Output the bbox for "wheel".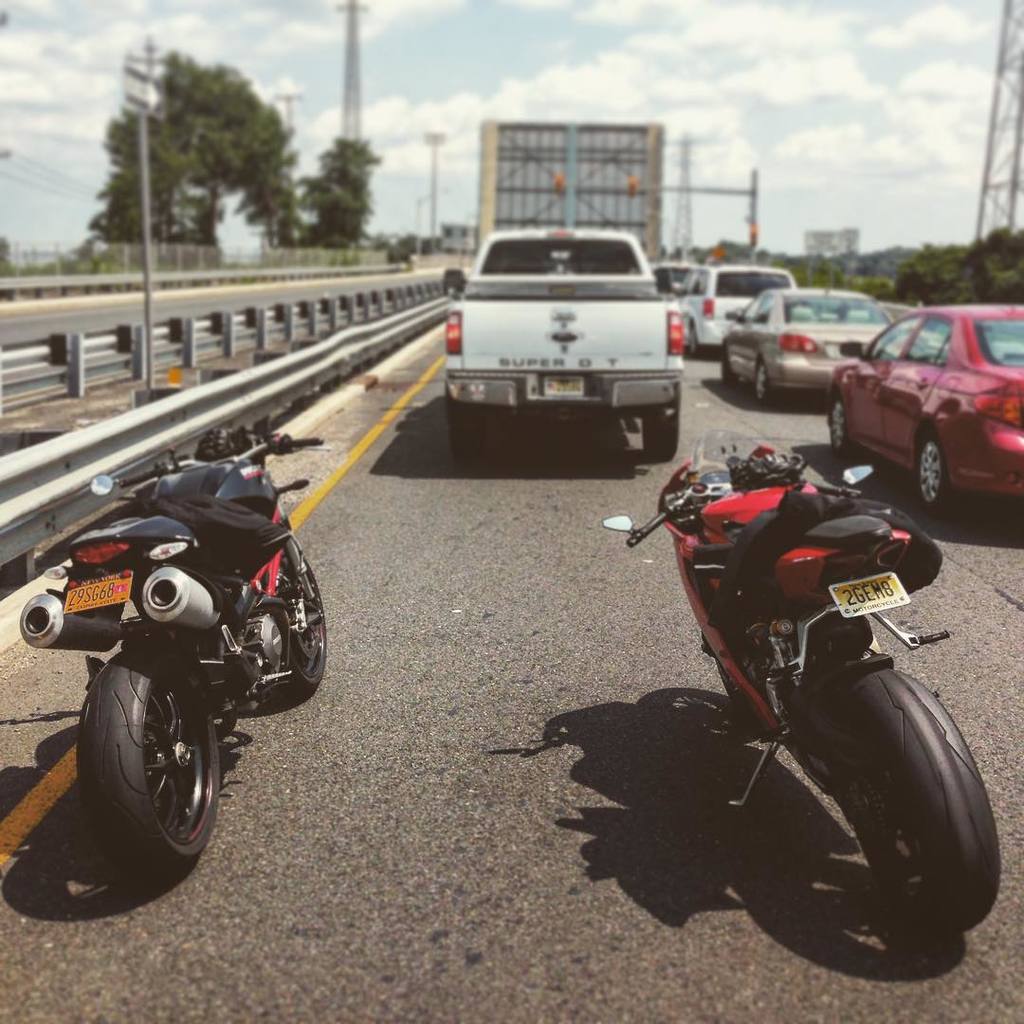
750,356,766,405.
